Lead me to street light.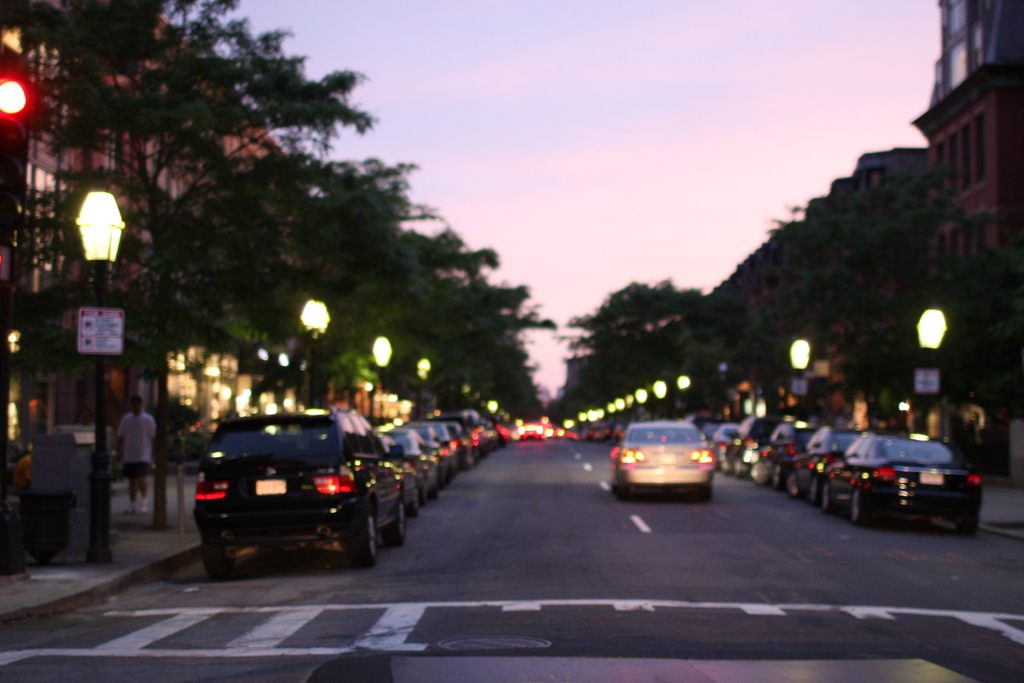
Lead to <box>76,188,131,566</box>.
